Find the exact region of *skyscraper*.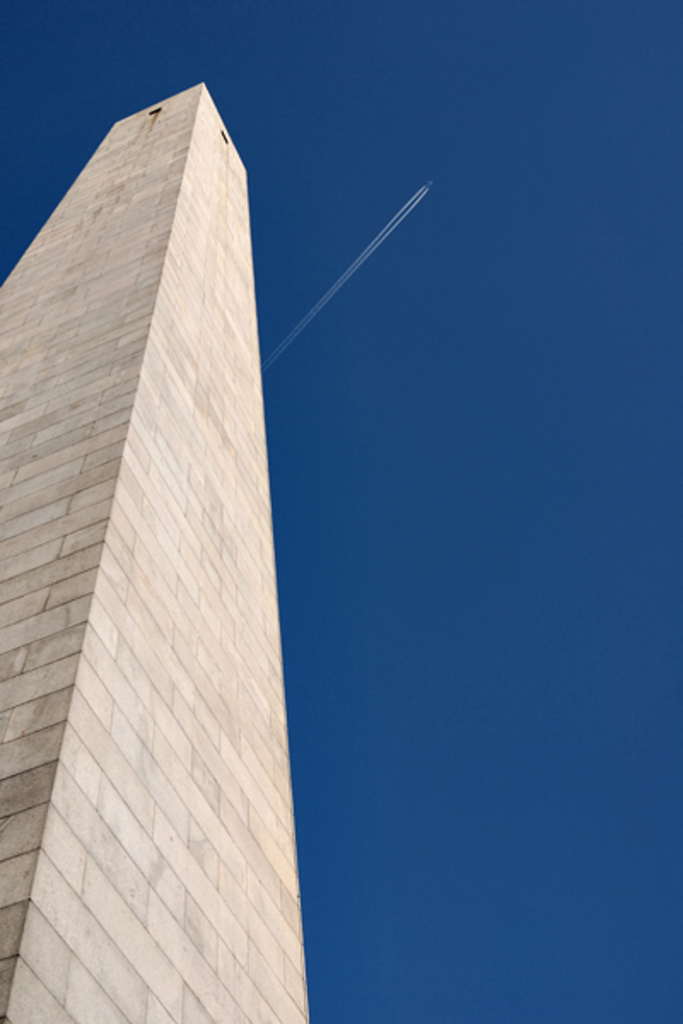
Exact region: {"x1": 29, "y1": 67, "x2": 299, "y2": 898}.
